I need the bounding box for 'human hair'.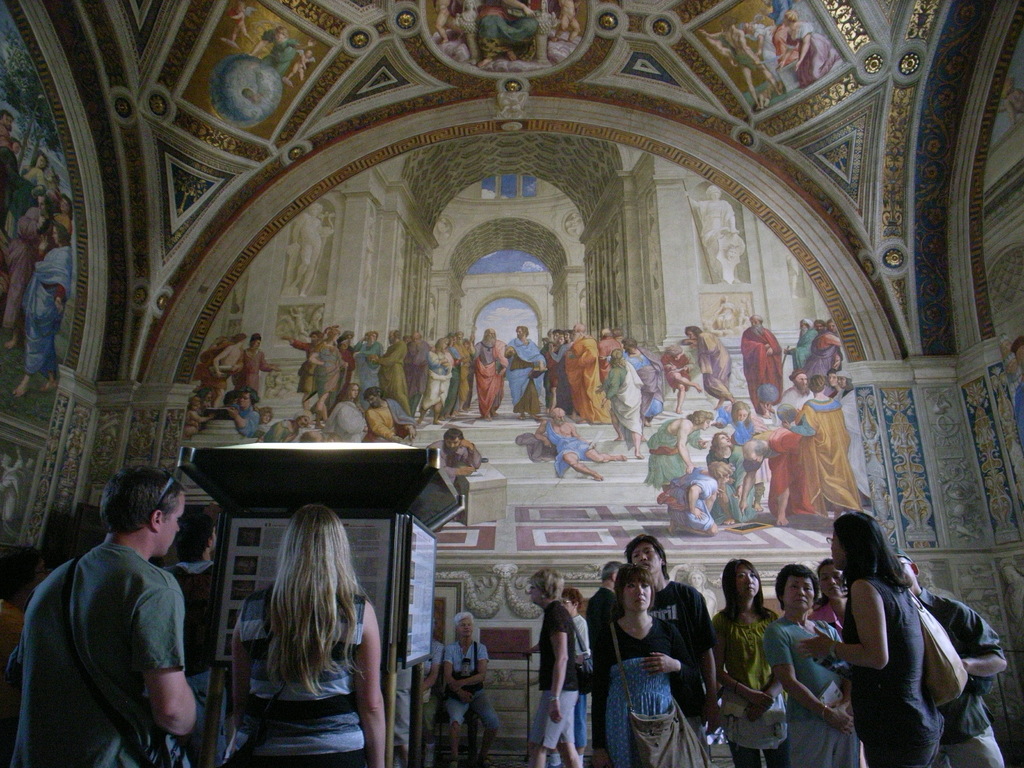
Here it is: bbox(258, 407, 271, 420).
